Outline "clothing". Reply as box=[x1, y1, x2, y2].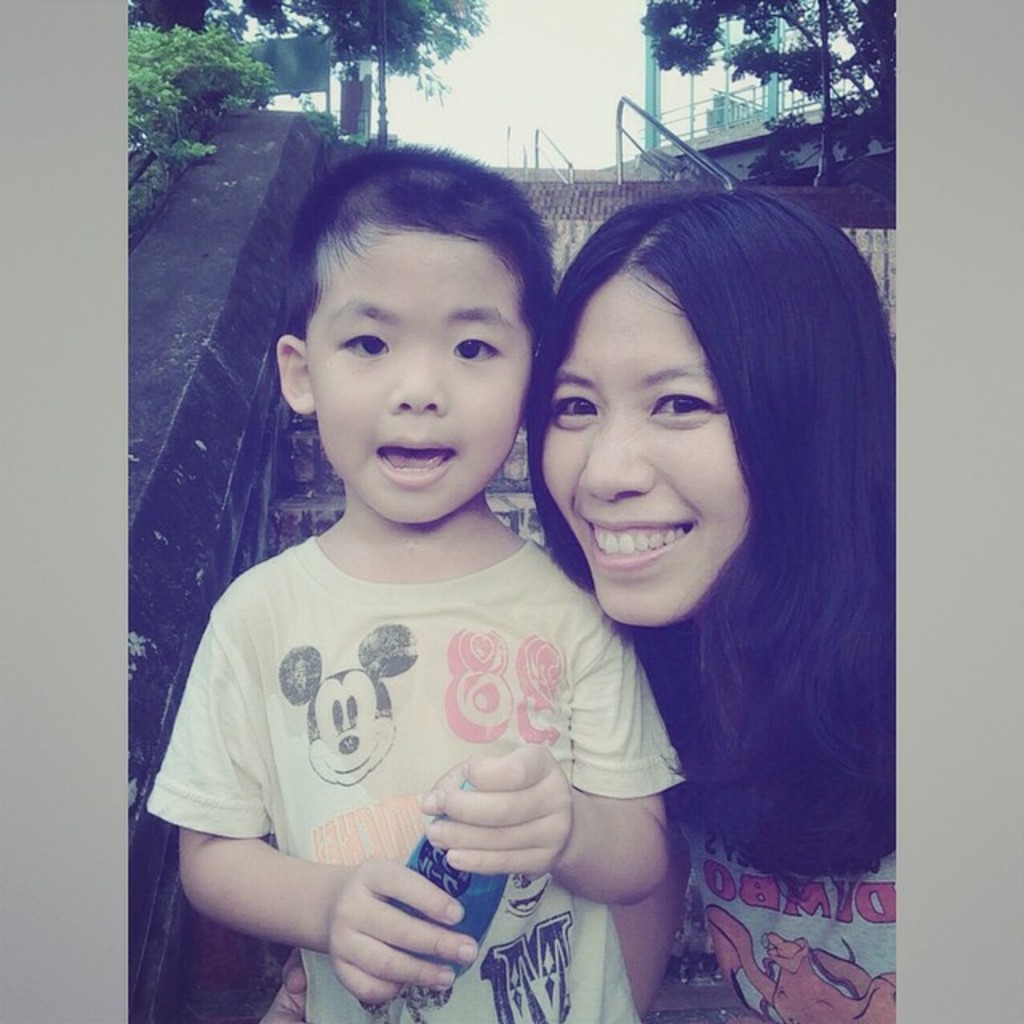
box=[157, 422, 621, 968].
